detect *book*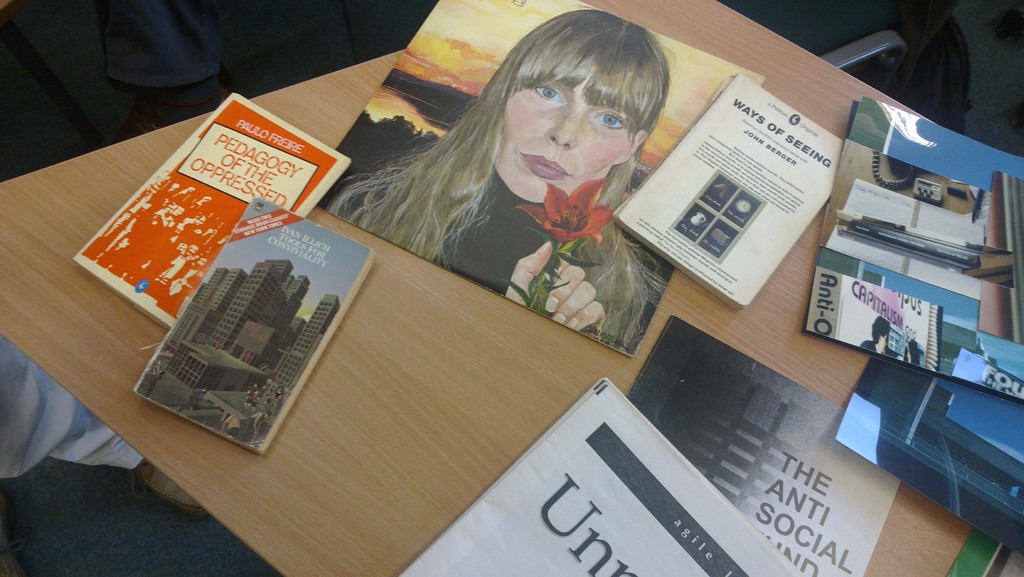
(631,314,896,576)
